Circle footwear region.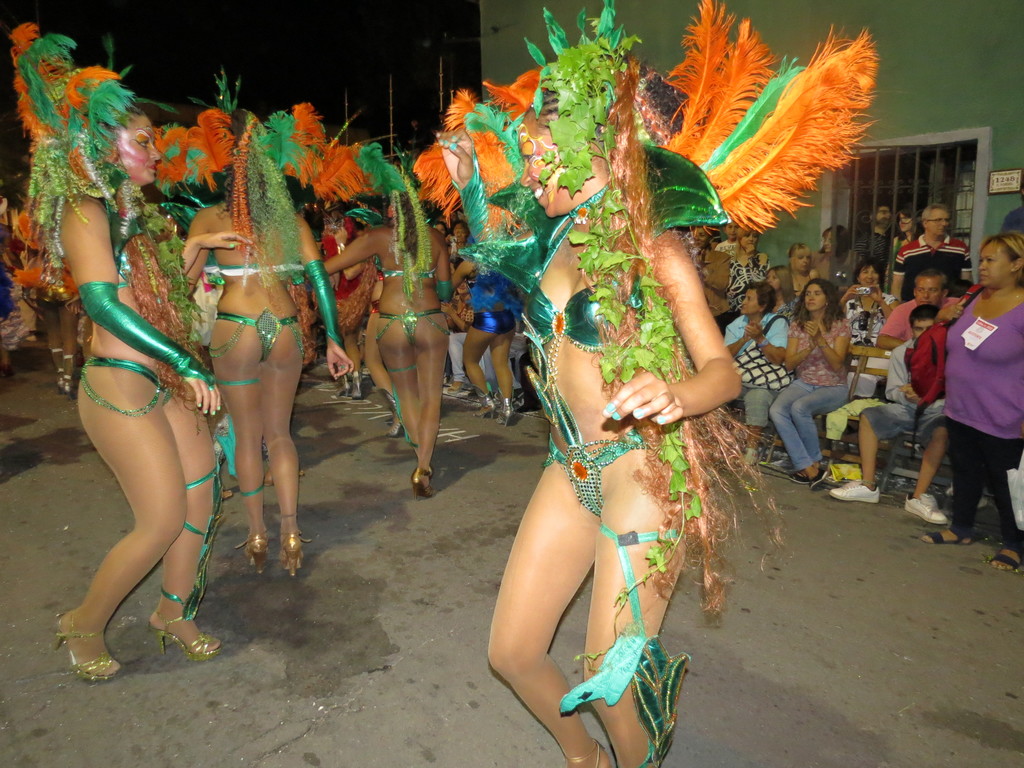
Region: [x1=271, y1=536, x2=307, y2=580].
